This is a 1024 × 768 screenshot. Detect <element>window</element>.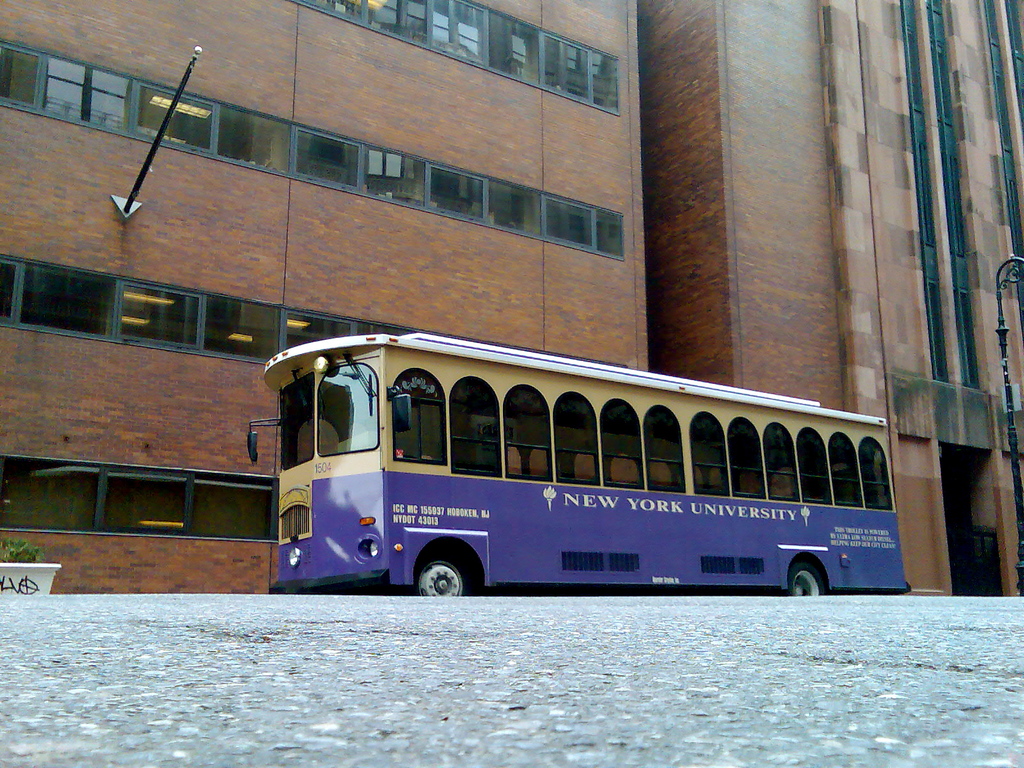
select_region(0, 259, 628, 369).
